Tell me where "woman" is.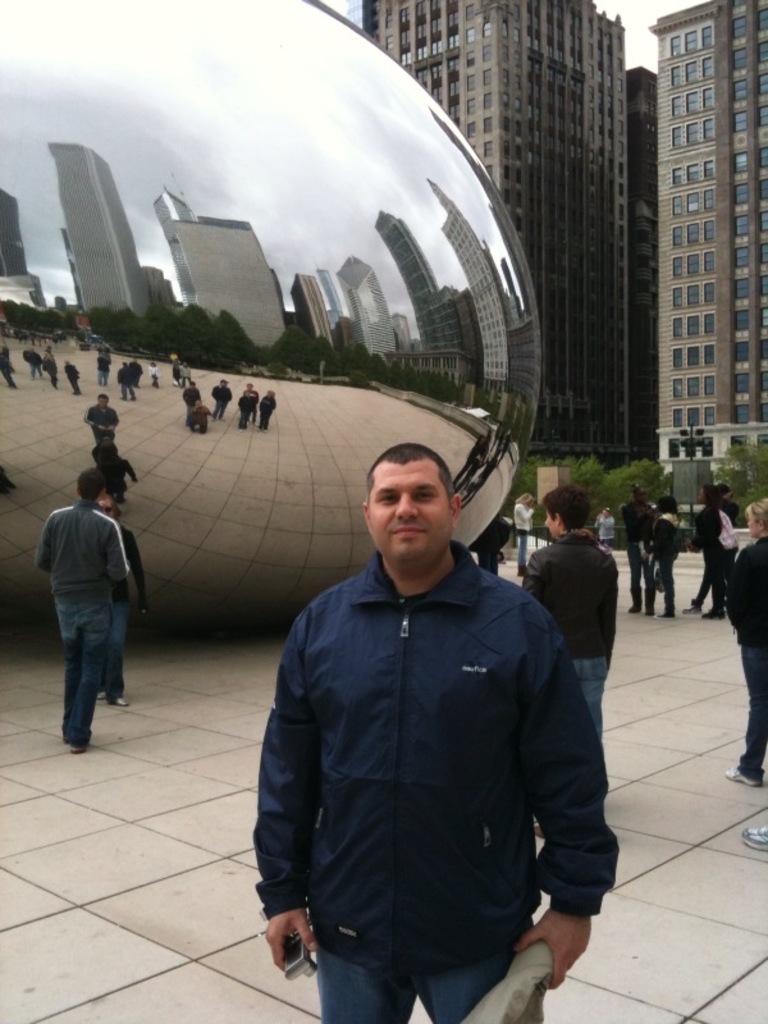
"woman" is at left=593, top=506, right=620, bottom=558.
